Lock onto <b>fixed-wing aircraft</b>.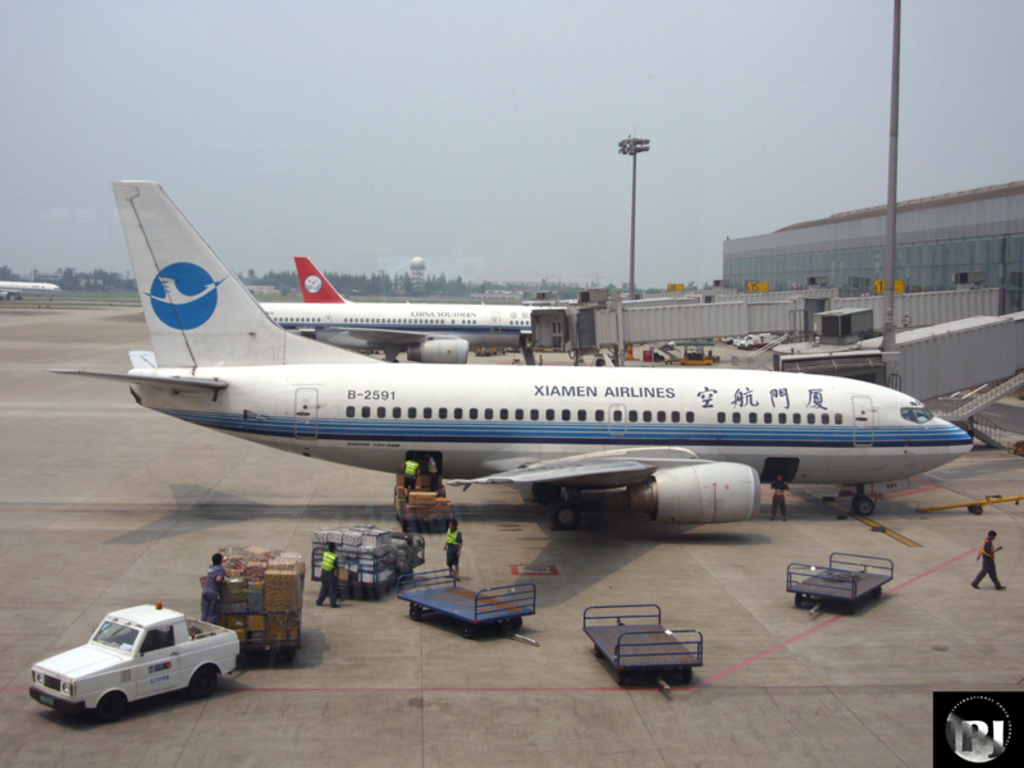
Locked: rect(0, 280, 61, 302).
